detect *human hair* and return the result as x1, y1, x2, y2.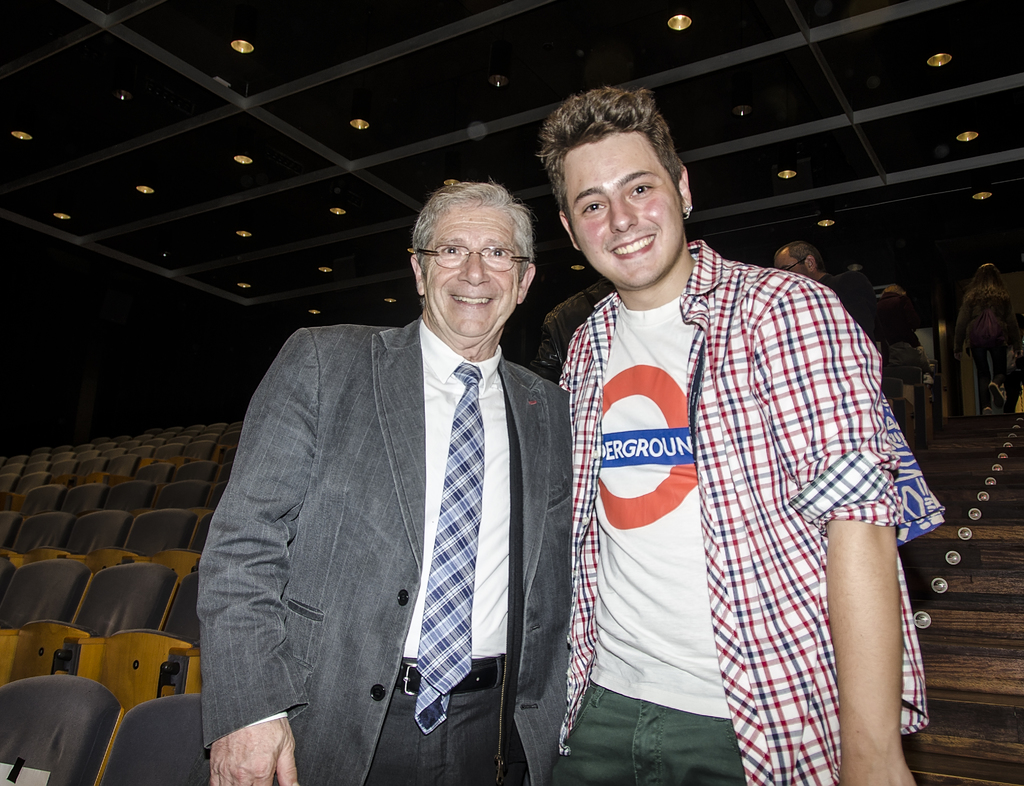
881, 281, 906, 297.
